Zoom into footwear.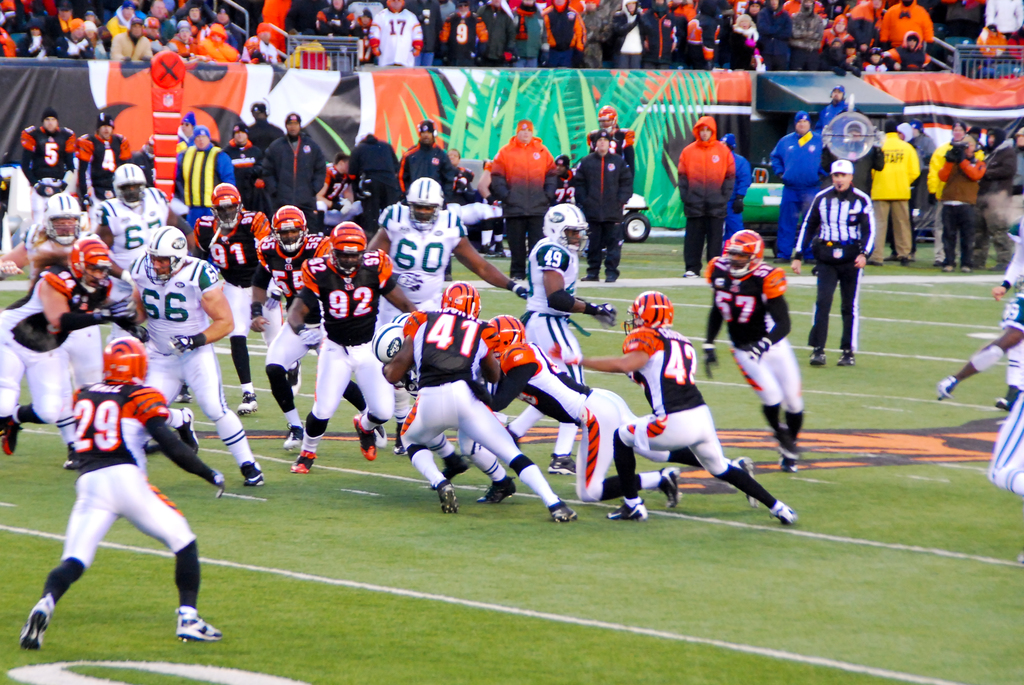
Zoom target: box(548, 452, 579, 477).
